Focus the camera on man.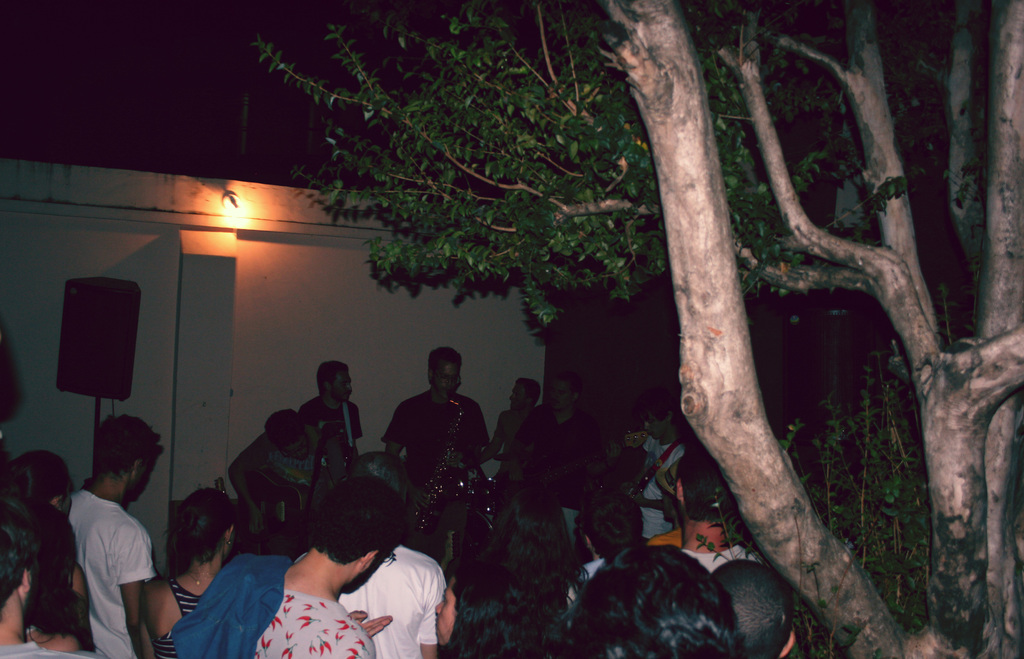
Focus region: pyautogui.locateOnScreen(481, 379, 543, 574).
